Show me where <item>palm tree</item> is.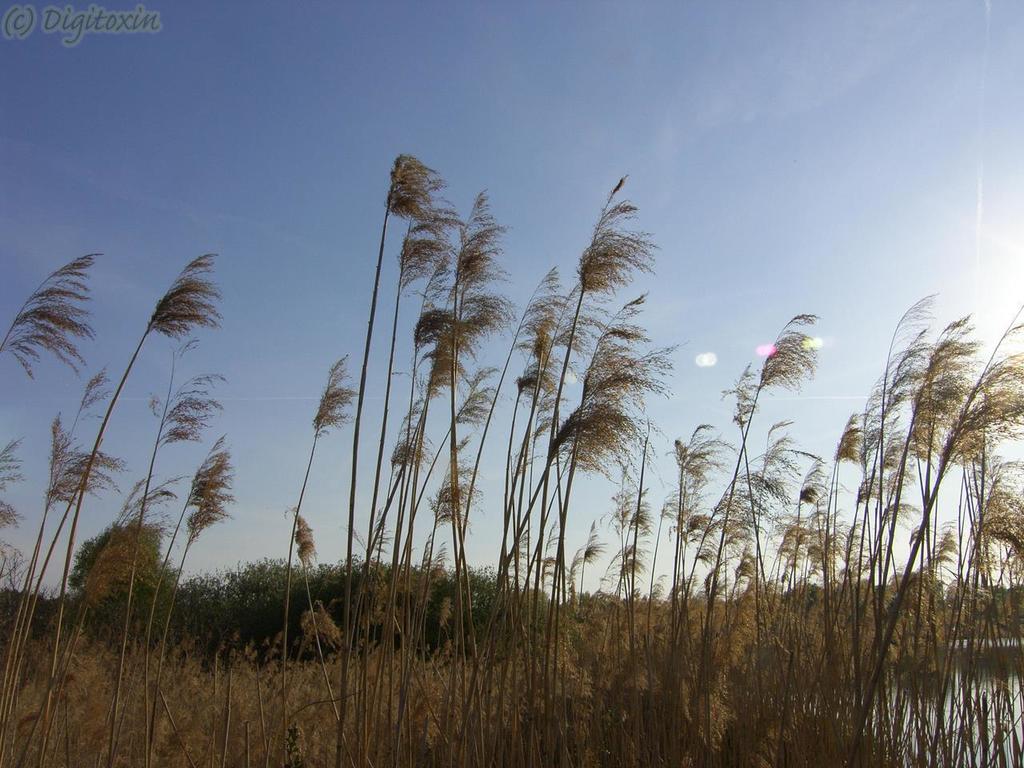
<item>palm tree</item> is at 48:422:84:678.
